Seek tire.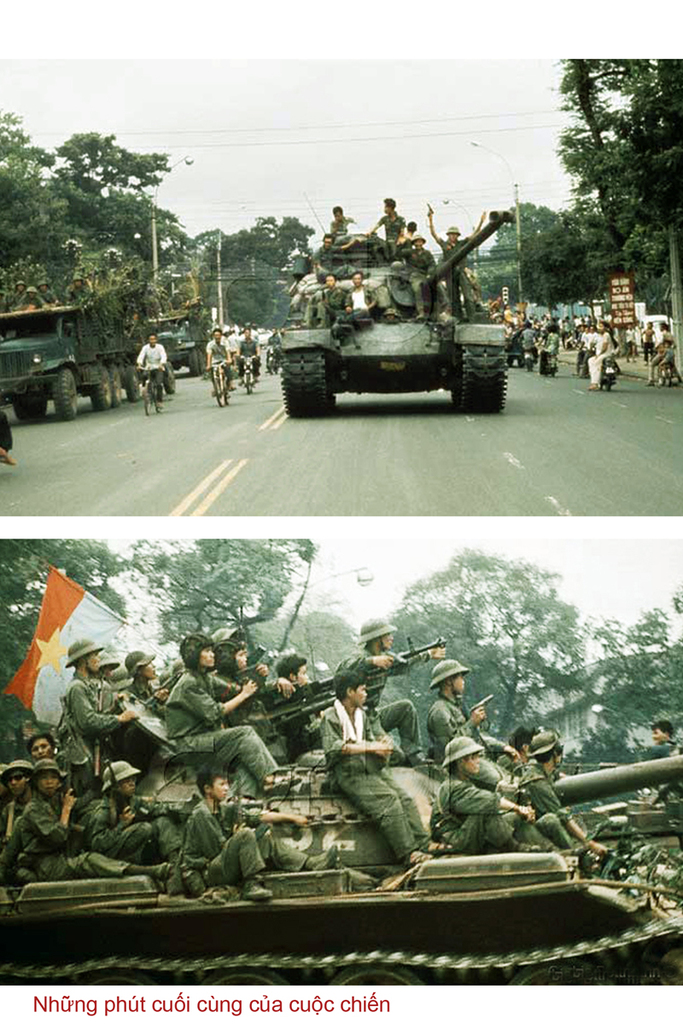
108/362/123/406.
